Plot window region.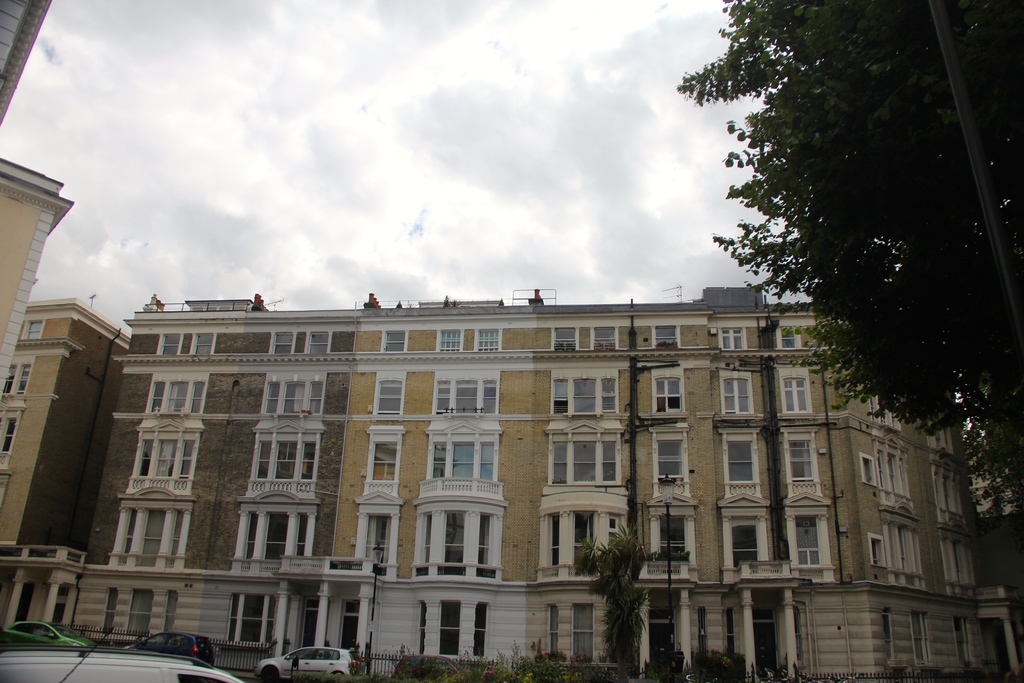
Plotted at box=[476, 329, 502, 352].
